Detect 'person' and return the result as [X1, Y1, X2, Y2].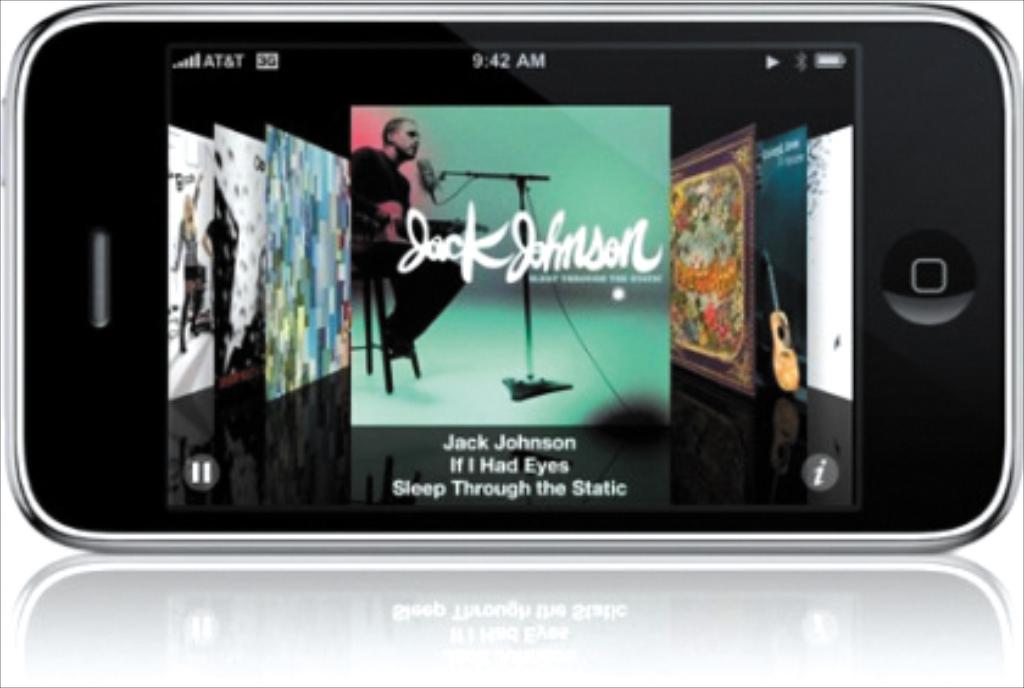
[171, 178, 200, 354].
